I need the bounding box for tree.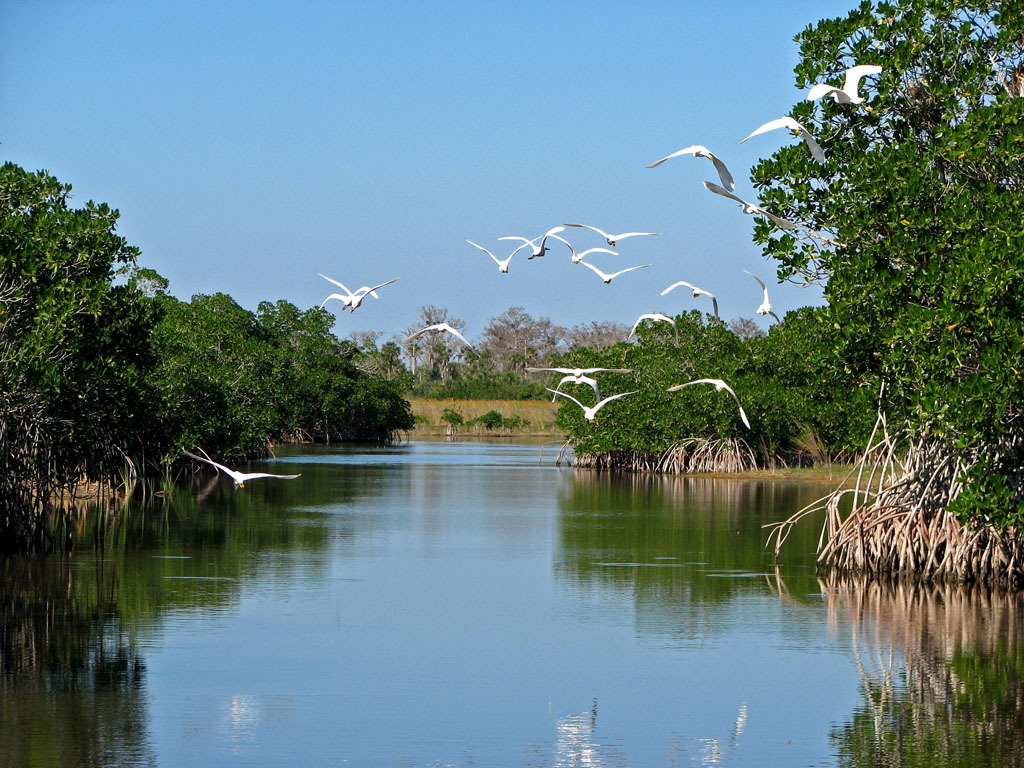
Here it is: locate(582, 314, 678, 369).
